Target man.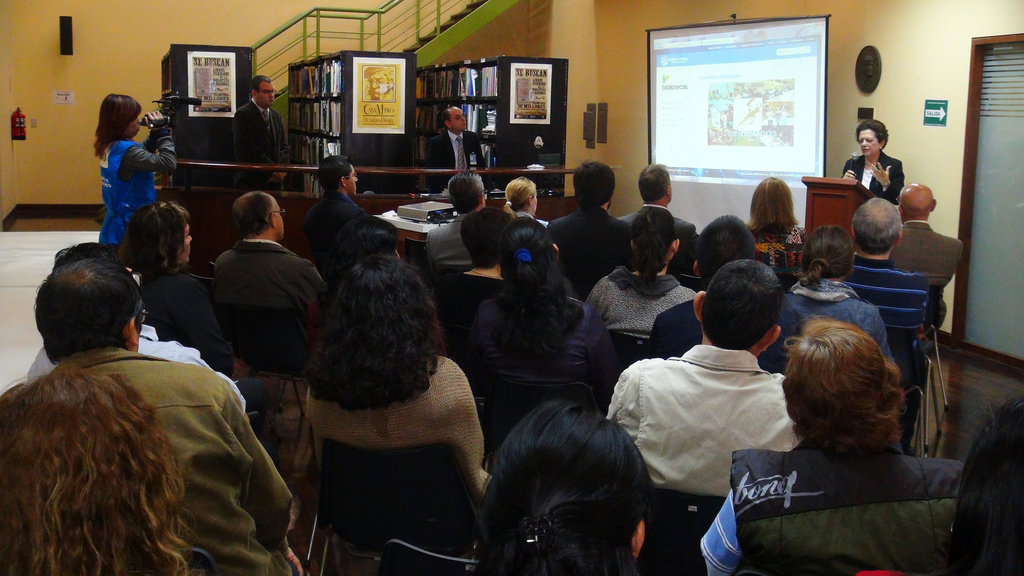
Target region: x1=212 y1=190 x2=328 y2=366.
